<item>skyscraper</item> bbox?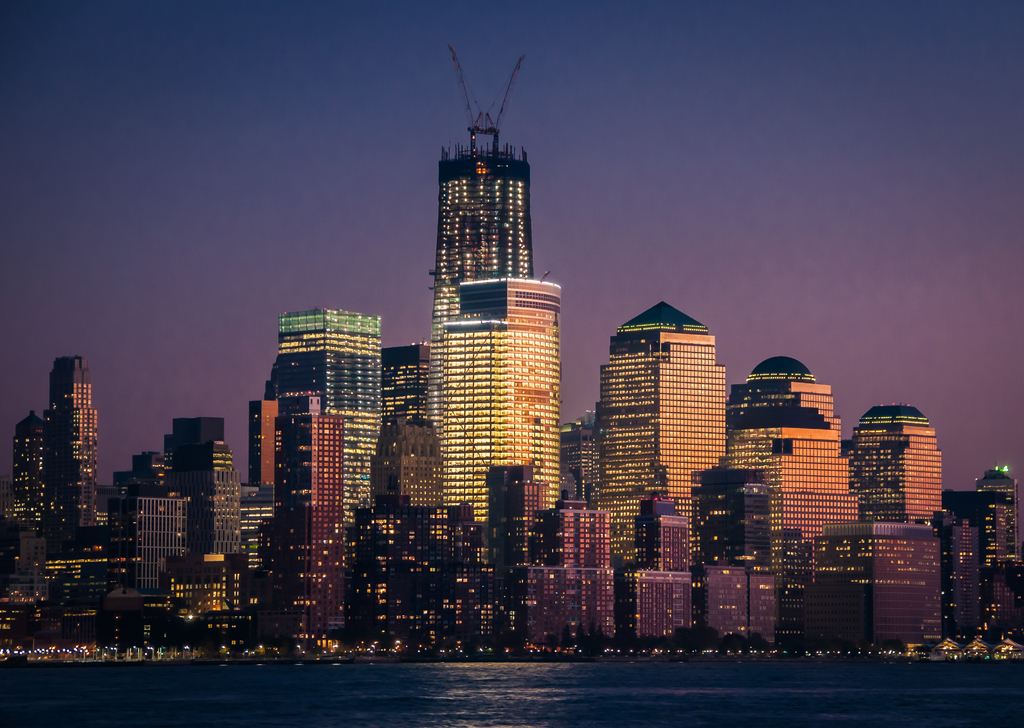
box(724, 361, 865, 545)
